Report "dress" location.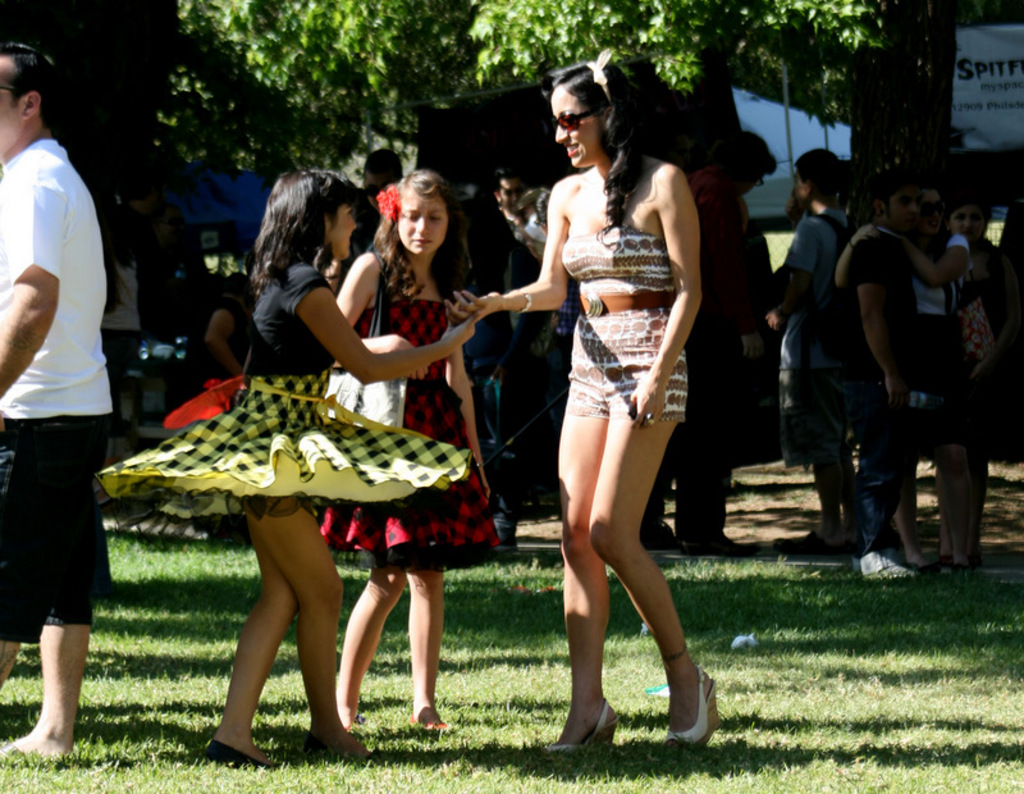
Report: region(892, 220, 973, 442).
